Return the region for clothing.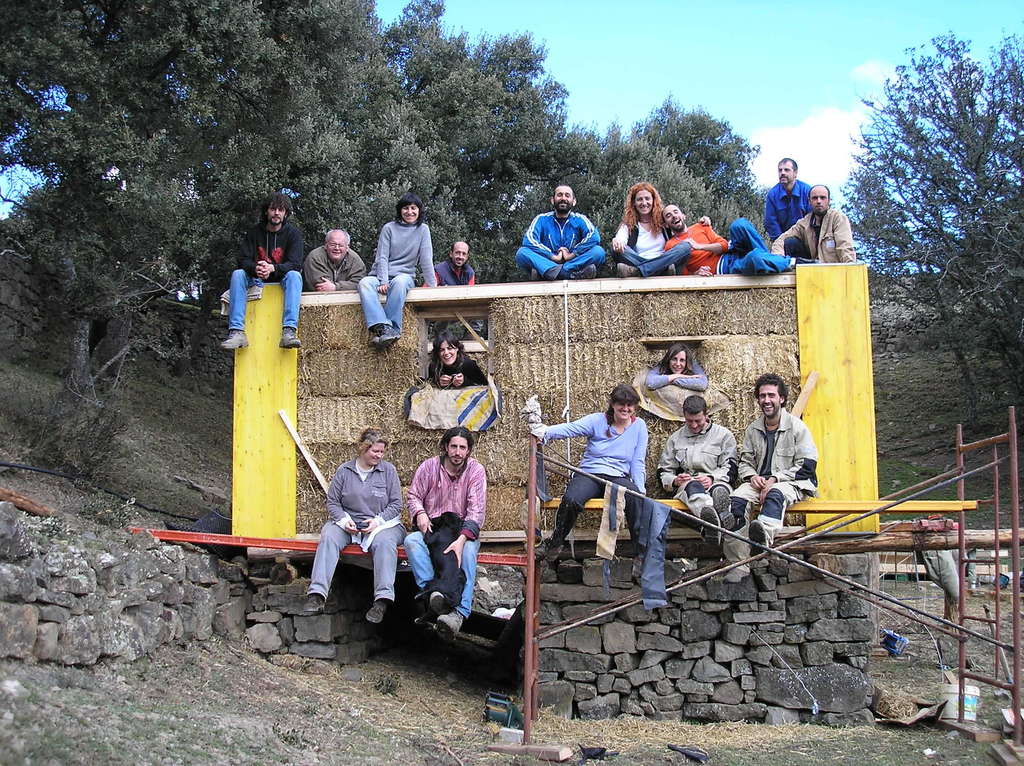
x1=422 y1=257 x2=475 y2=286.
